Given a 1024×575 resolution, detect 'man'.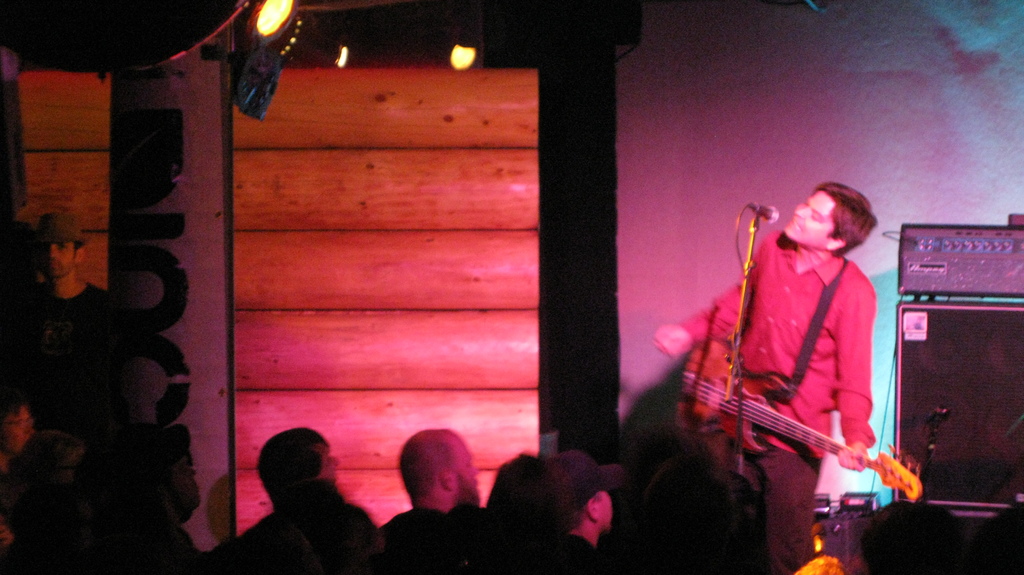
region(374, 422, 500, 553).
